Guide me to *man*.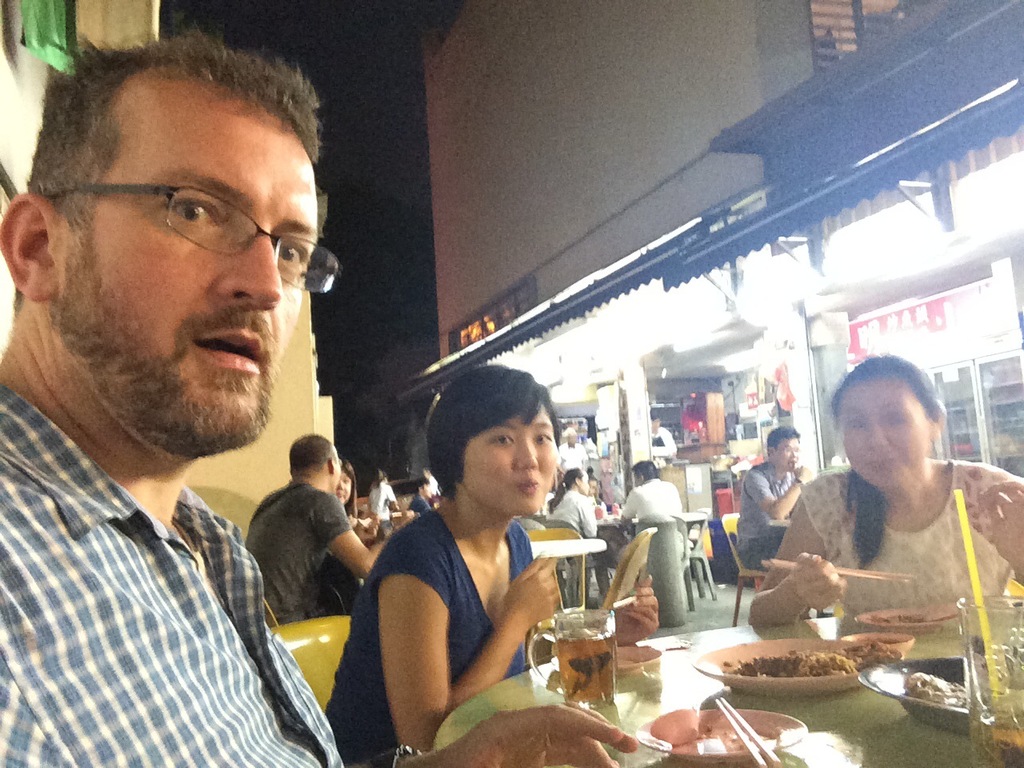
Guidance: locate(0, 6, 366, 767).
